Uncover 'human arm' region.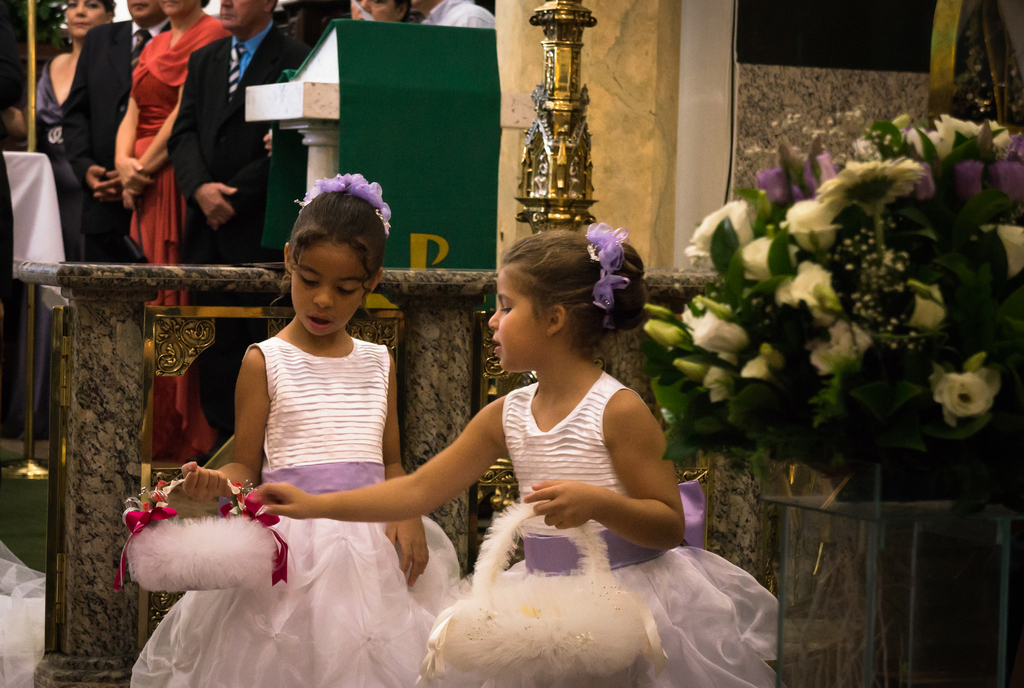
Uncovered: region(110, 87, 156, 204).
